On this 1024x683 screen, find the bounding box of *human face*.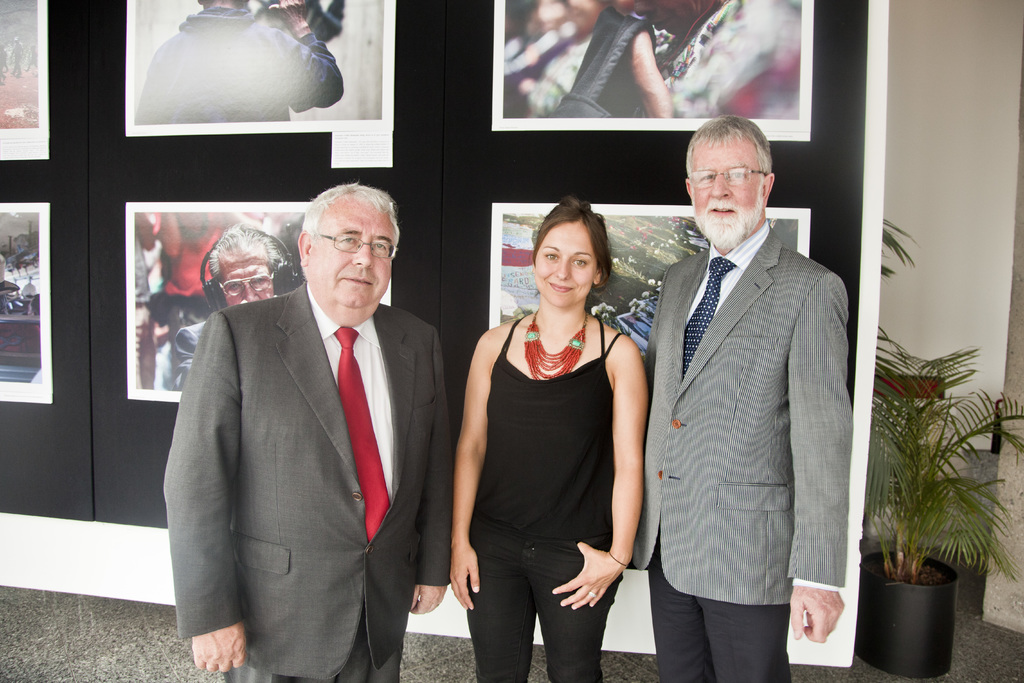
Bounding box: 312/206/398/329.
